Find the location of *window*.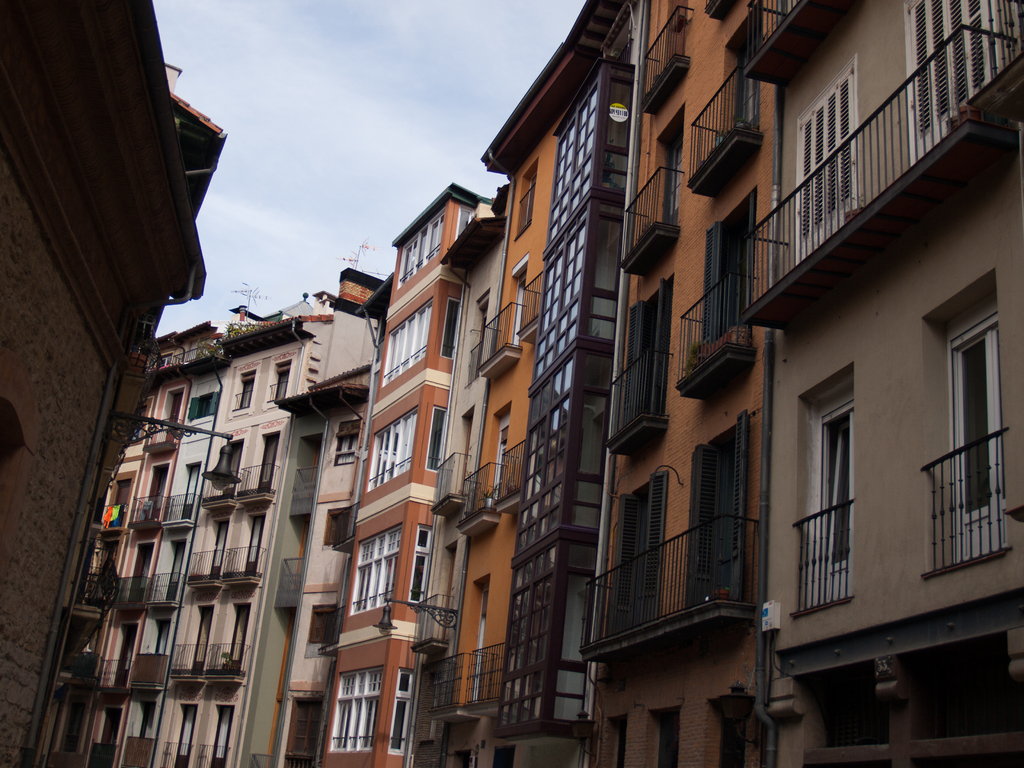
Location: (left=269, top=365, right=288, bottom=405).
